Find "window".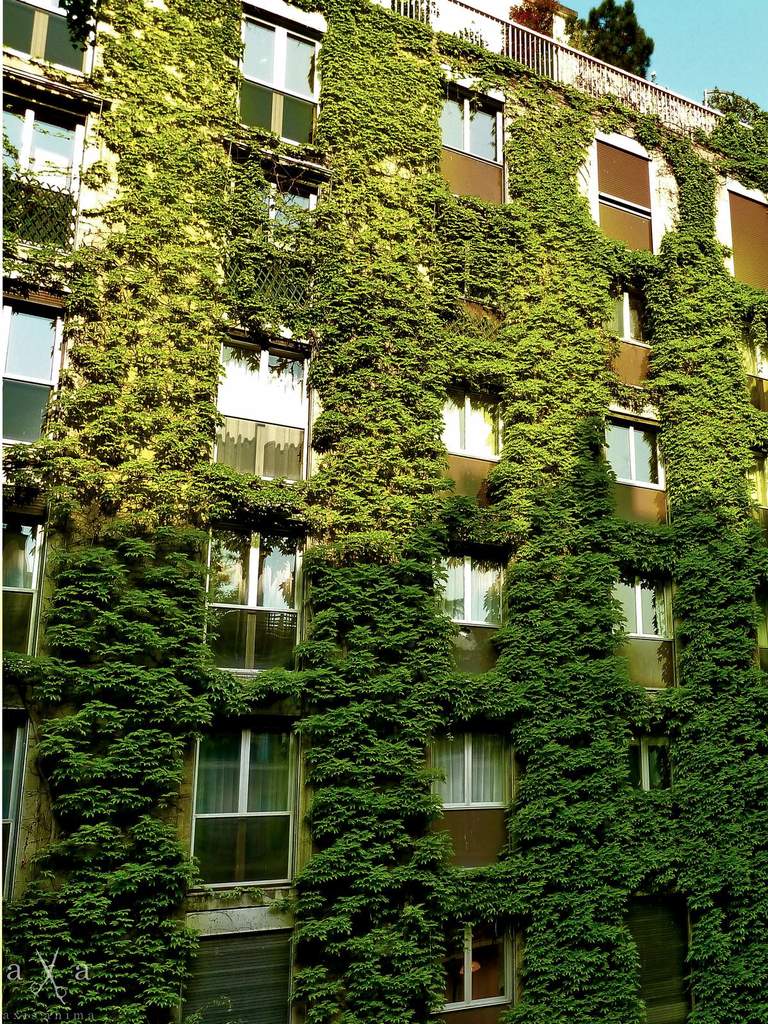
crop(2, 300, 65, 447).
